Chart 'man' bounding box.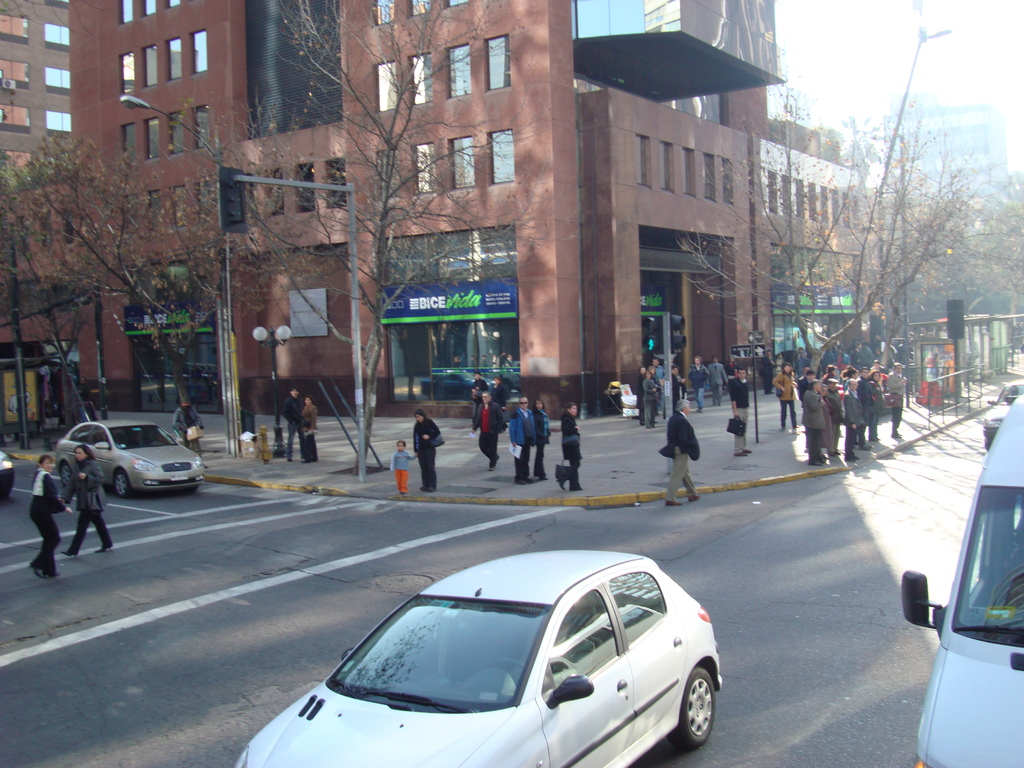
Charted: 840 377 865 466.
